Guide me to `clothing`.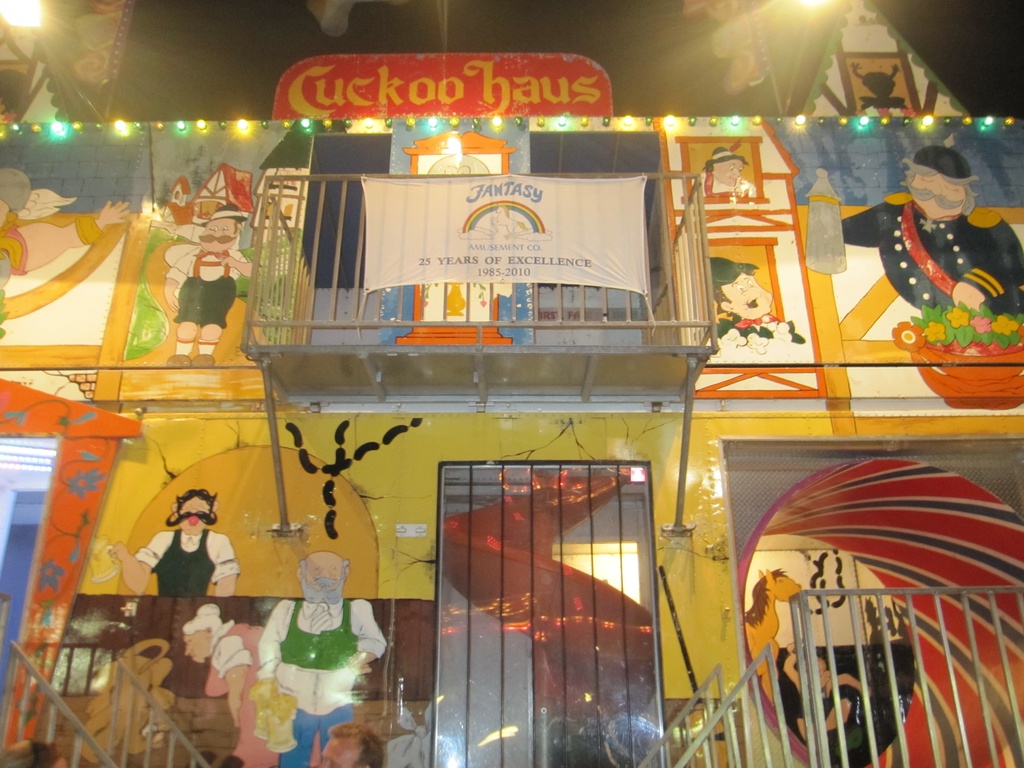
Guidance: box=[168, 246, 247, 327].
